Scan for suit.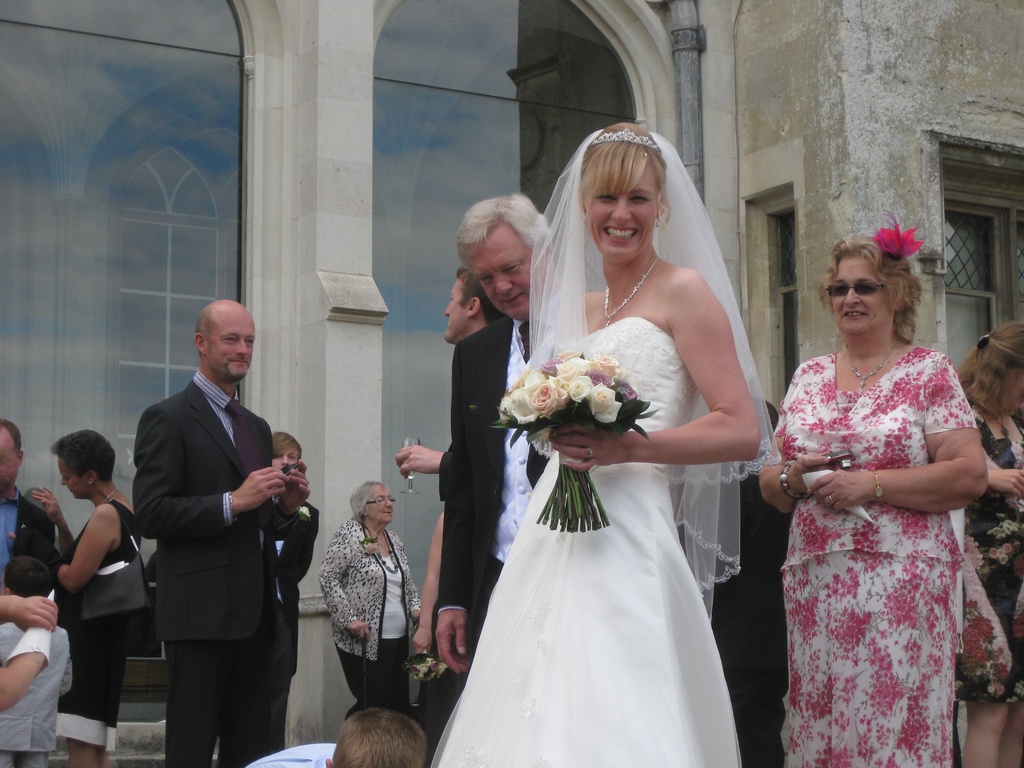
Scan result: 119:303:308:742.
